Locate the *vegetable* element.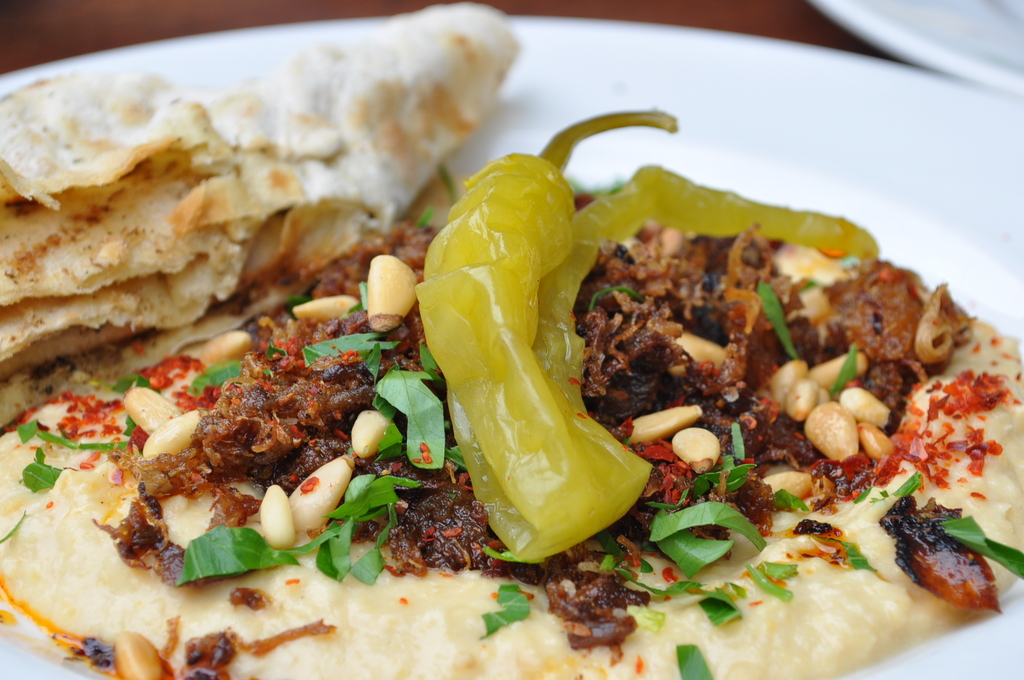
Element bbox: 414:149:651:568.
